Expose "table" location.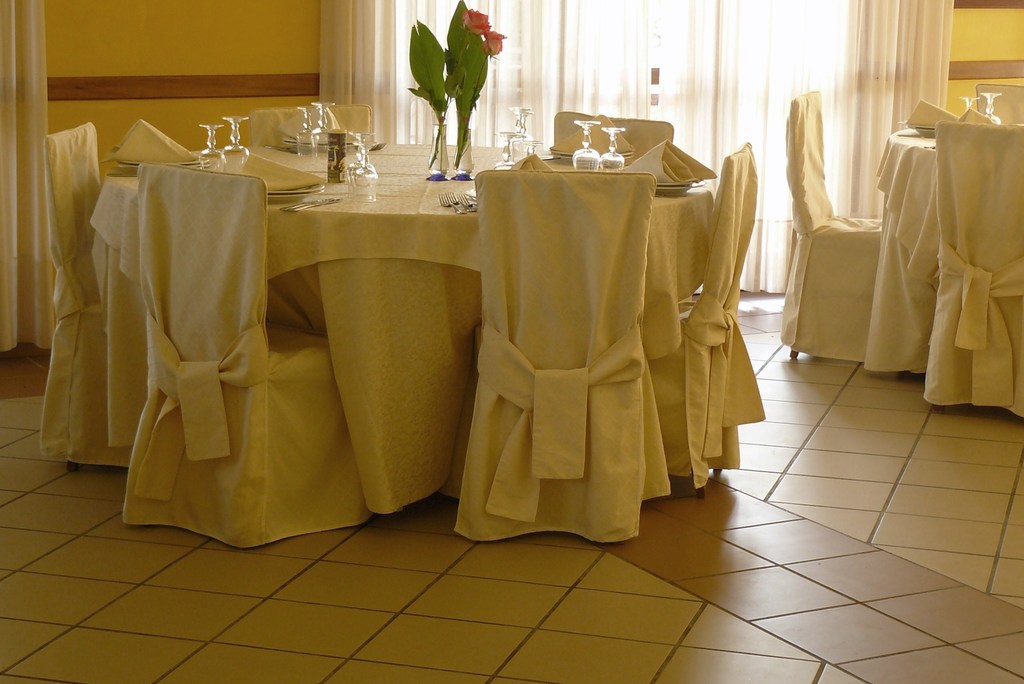
Exposed at box=[90, 136, 714, 523].
